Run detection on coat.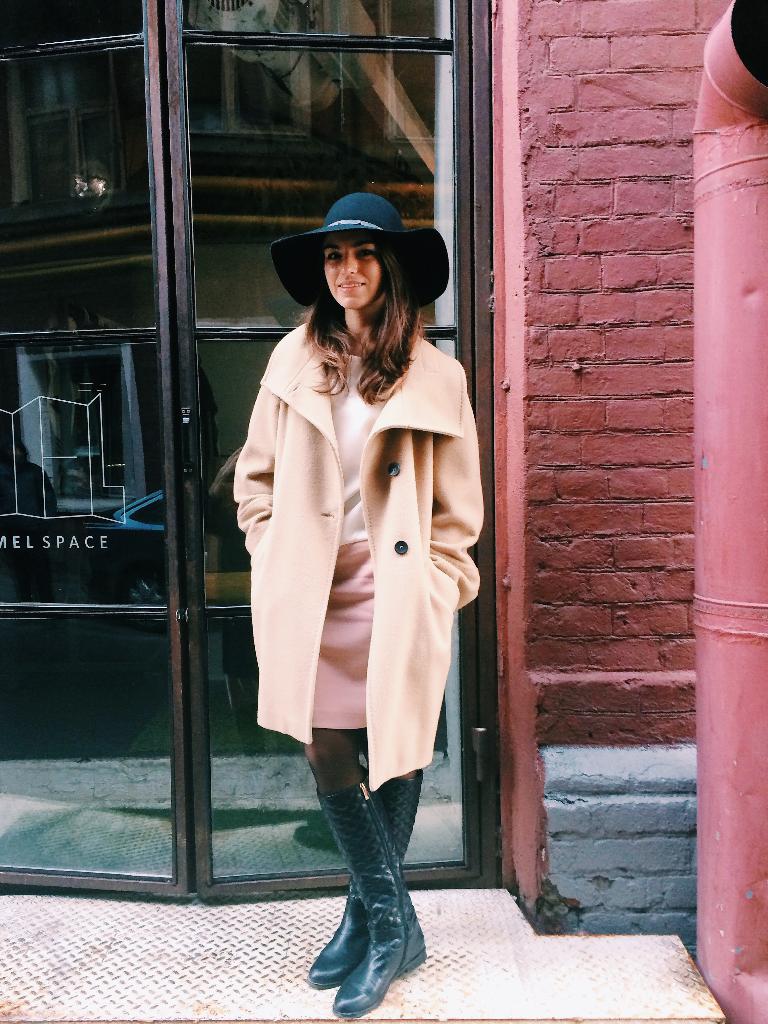
Result: {"x1": 230, "y1": 319, "x2": 484, "y2": 792}.
